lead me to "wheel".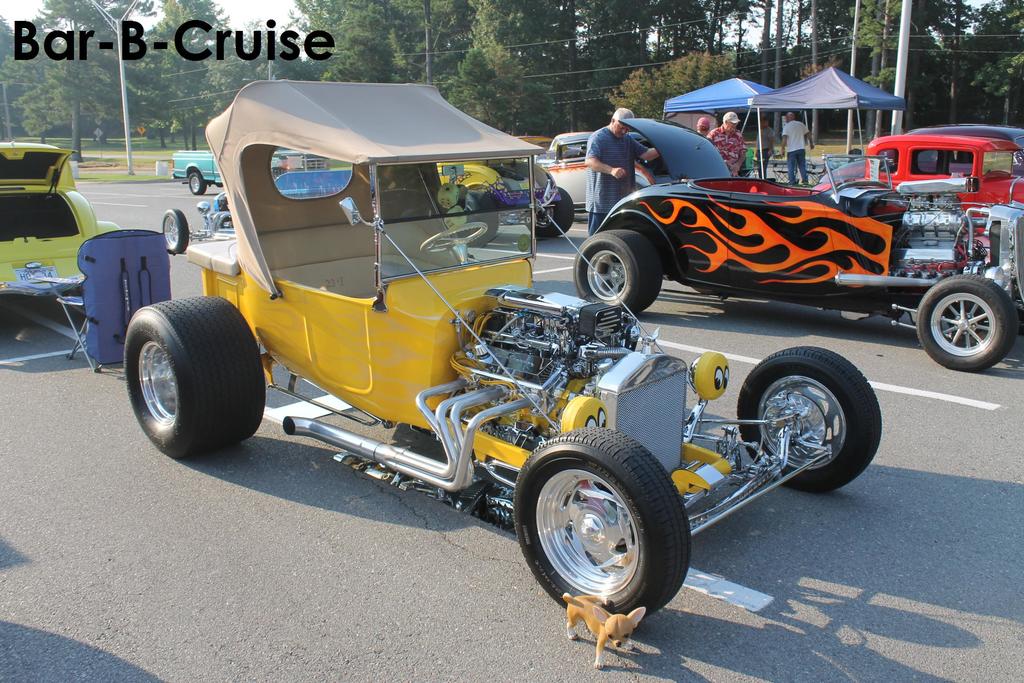
Lead to detection(118, 288, 262, 447).
